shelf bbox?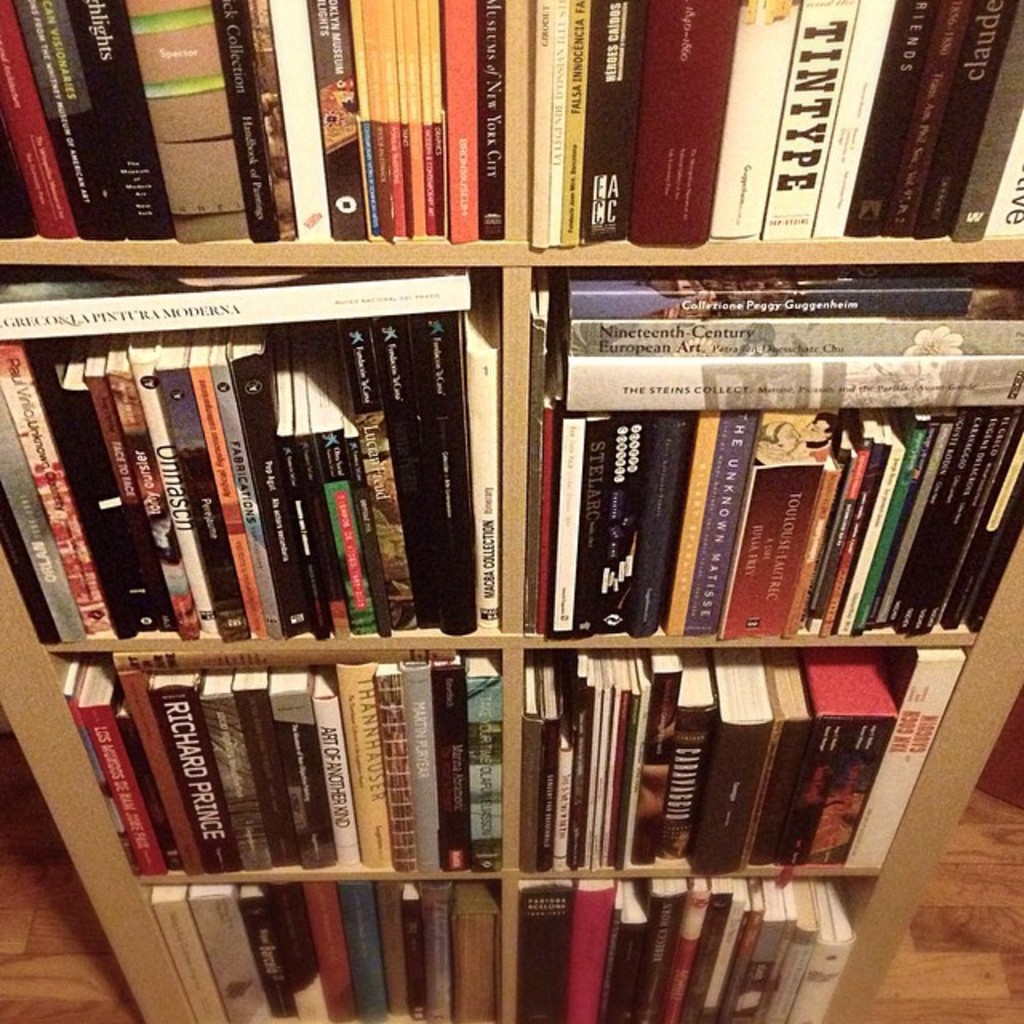
(19,34,1023,1023)
